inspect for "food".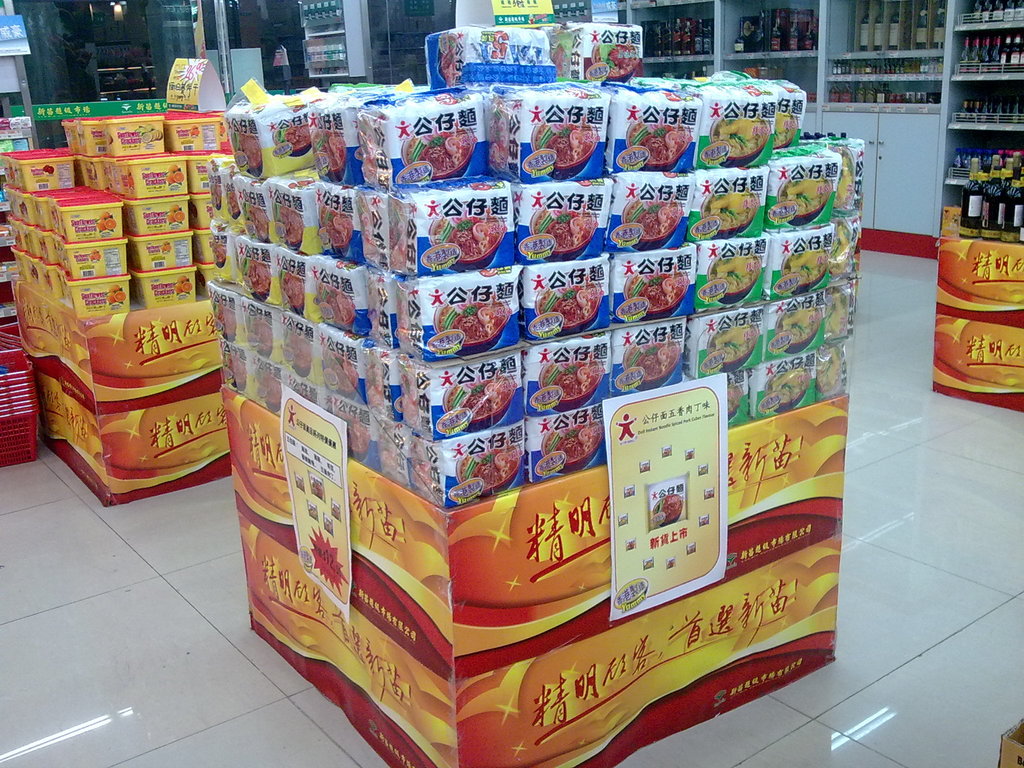
Inspection: [left=783, top=244, right=828, bottom=288].
